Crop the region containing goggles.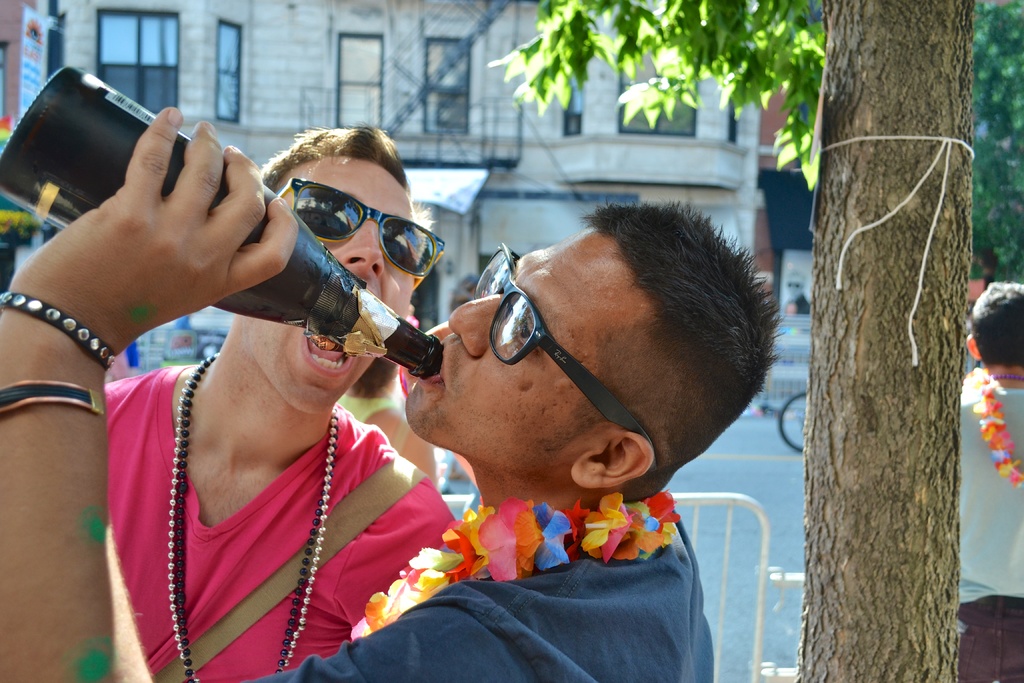
Crop region: [x1=271, y1=173, x2=431, y2=274].
